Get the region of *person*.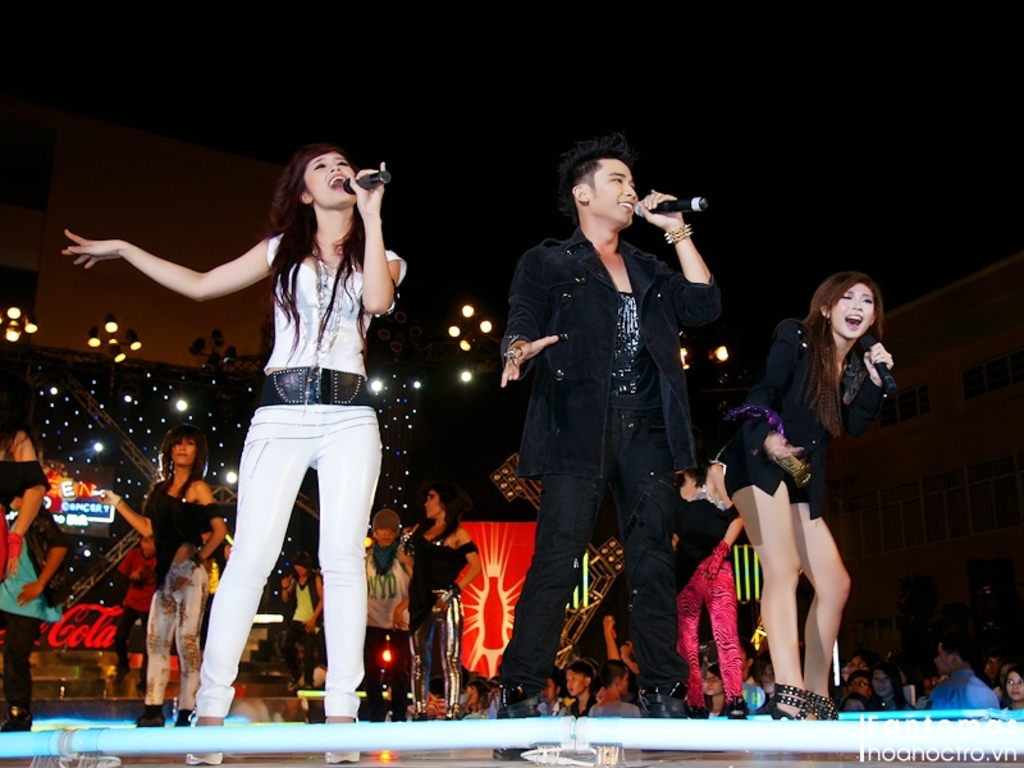
select_region(499, 138, 731, 753).
